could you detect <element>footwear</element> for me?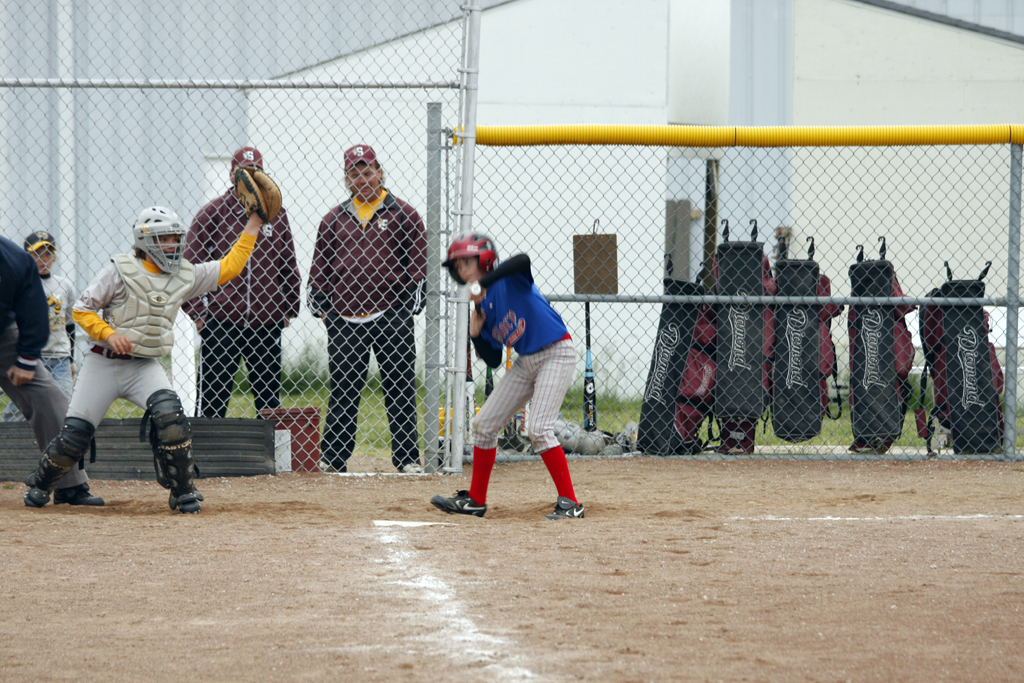
Detection result: detection(318, 464, 338, 477).
